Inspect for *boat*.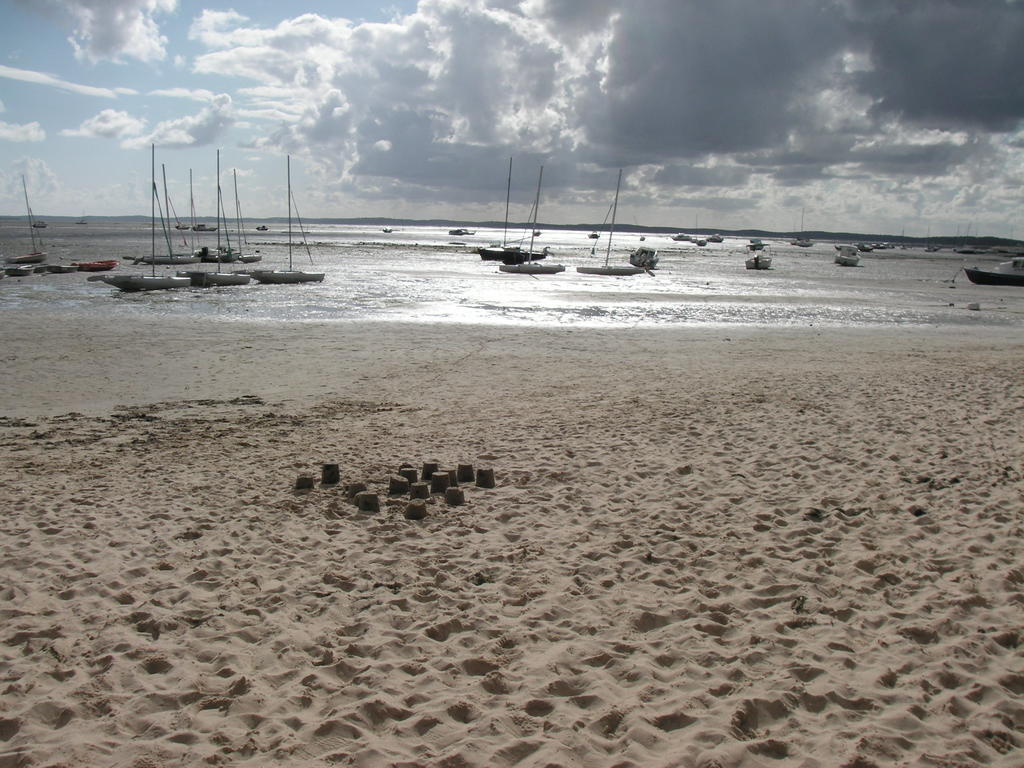
Inspection: x1=969, y1=257, x2=1023, y2=283.
